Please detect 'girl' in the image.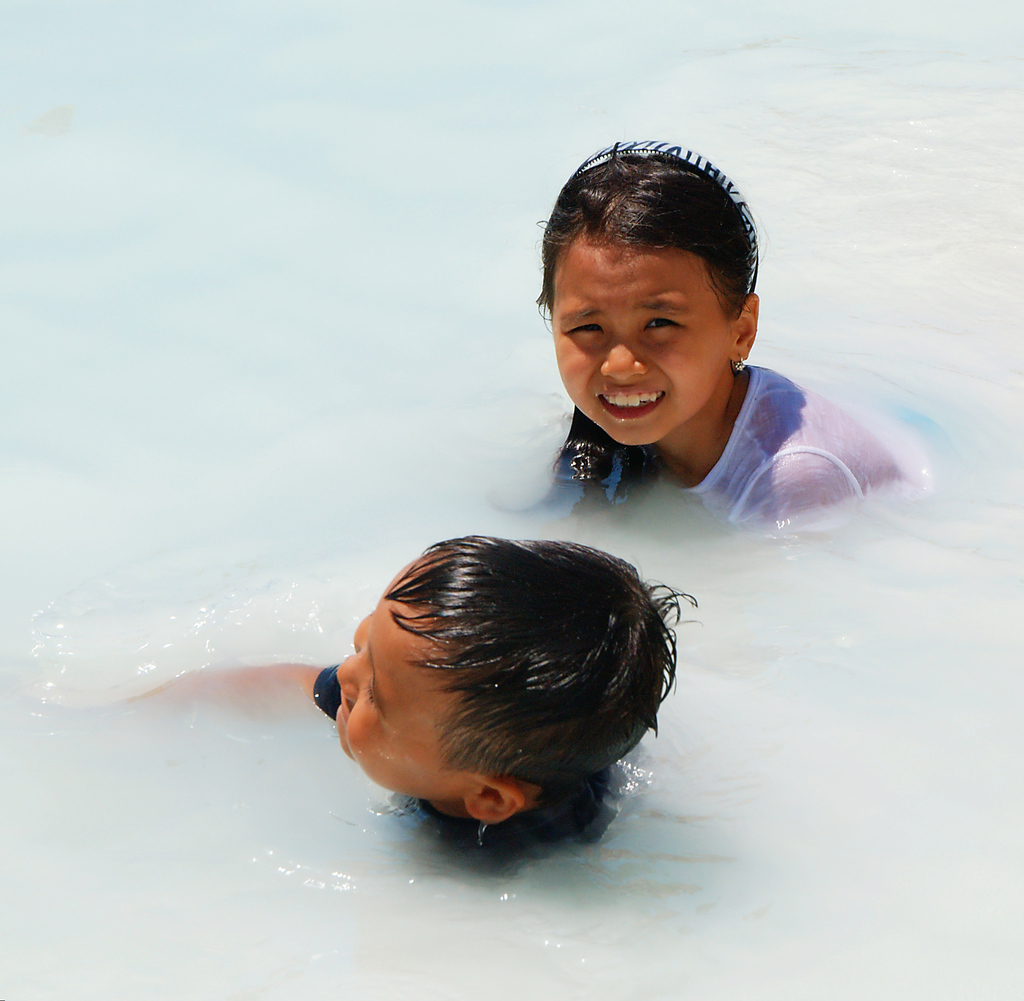
region(509, 138, 906, 521).
